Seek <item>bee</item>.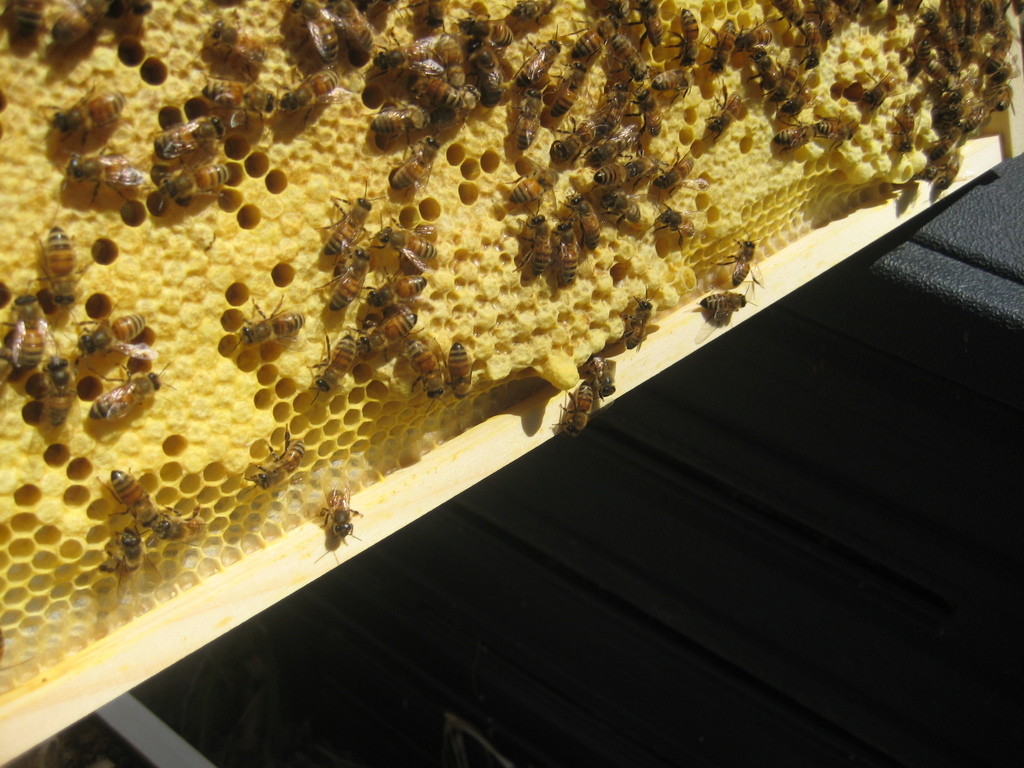
box(596, 180, 639, 231).
